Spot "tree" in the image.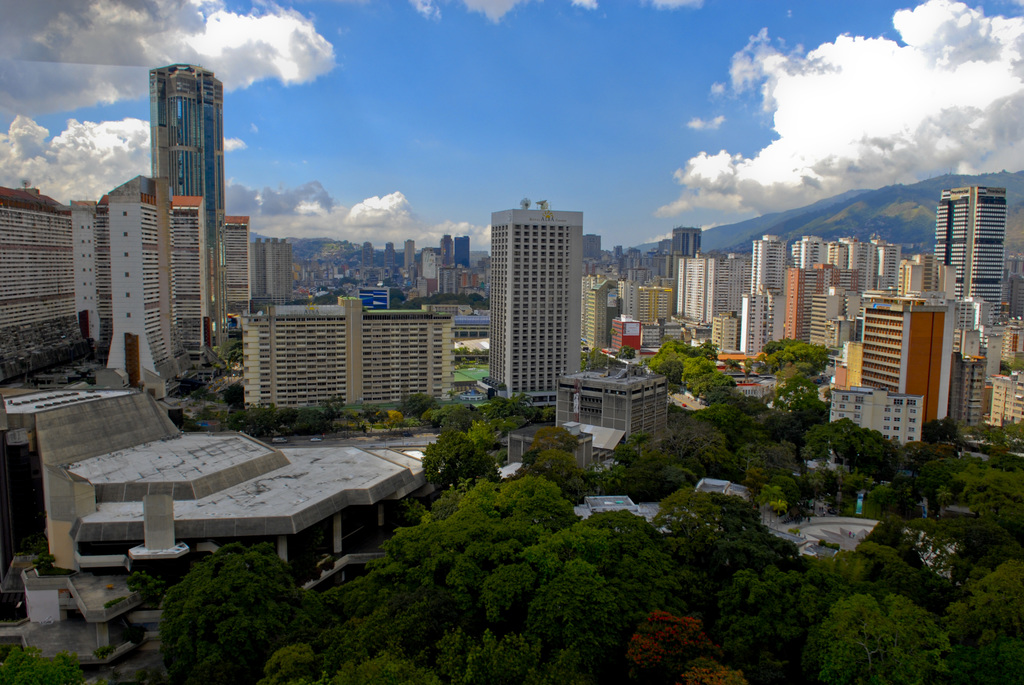
"tree" found at locate(227, 386, 244, 404).
